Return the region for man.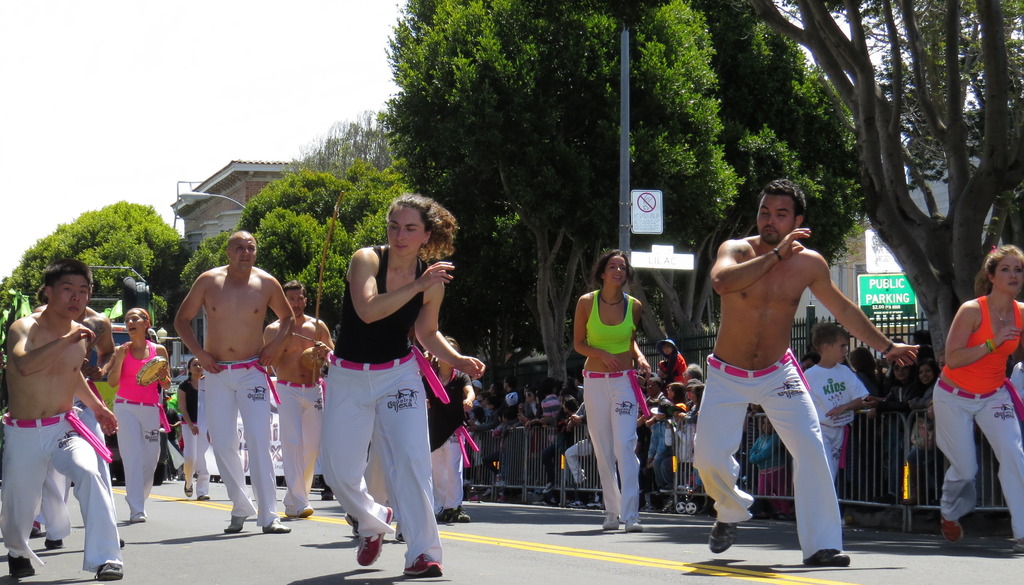
BBox(684, 175, 884, 583).
